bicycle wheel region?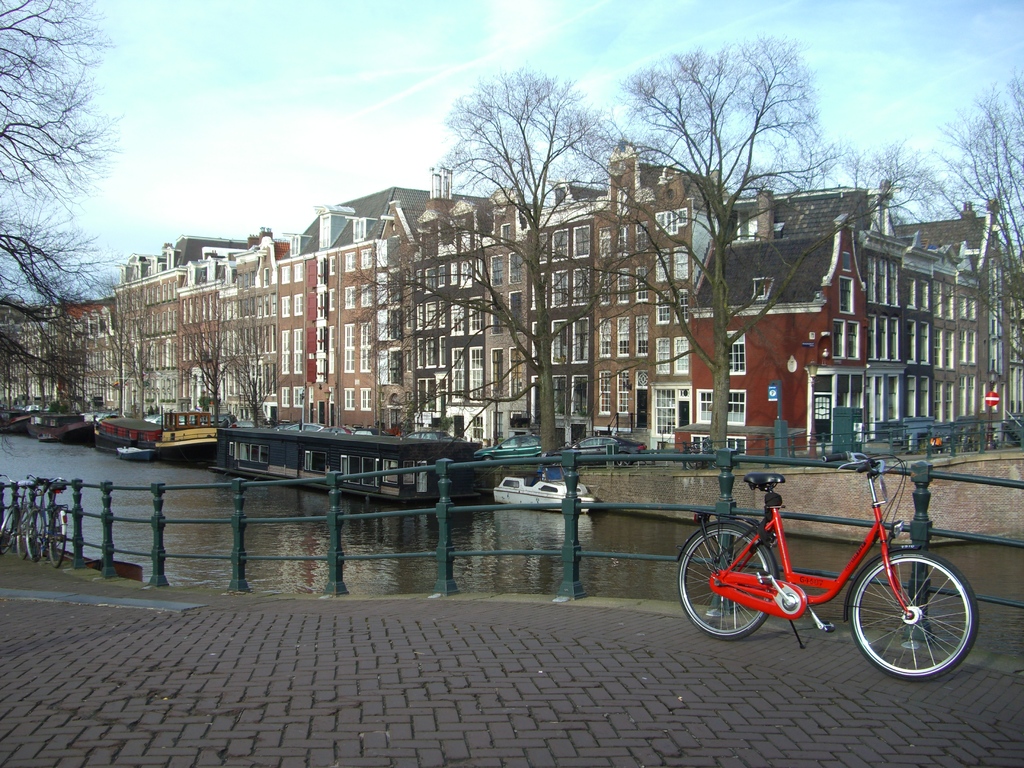
(2,515,14,556)
